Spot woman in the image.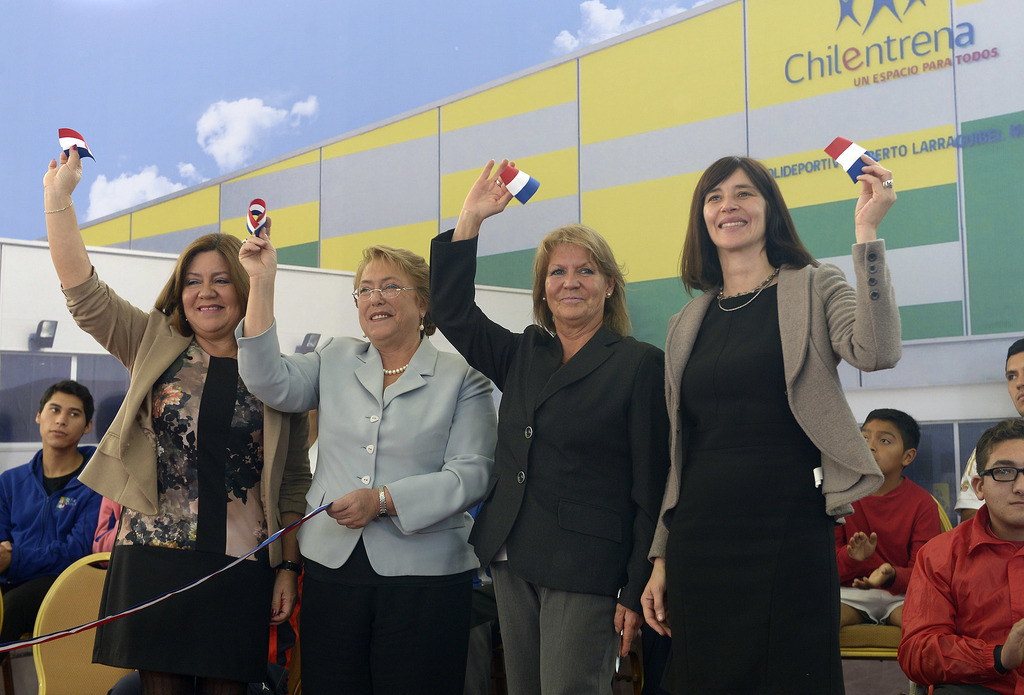
woman found at region(427, 160, 672, 694).
